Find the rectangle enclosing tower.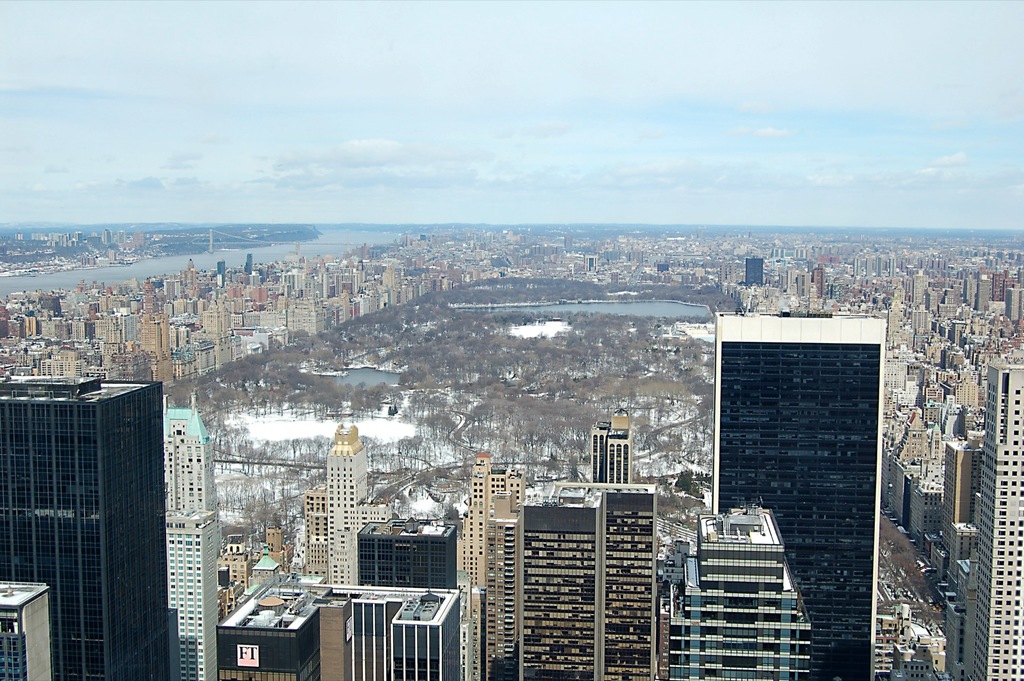
(269,520,282,565).
